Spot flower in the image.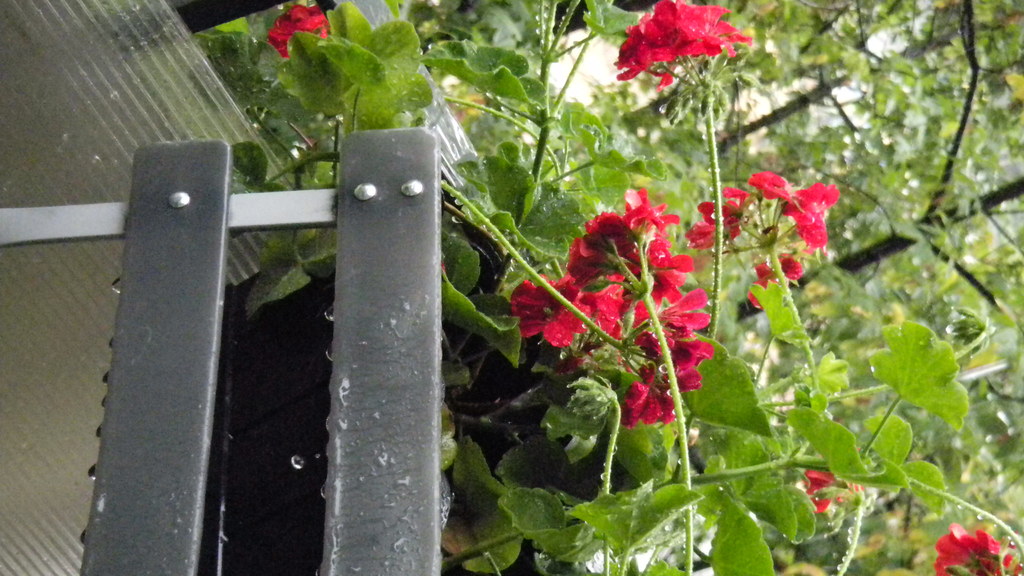
flower found at [left=505, top=273, right=600, bottom=340].
